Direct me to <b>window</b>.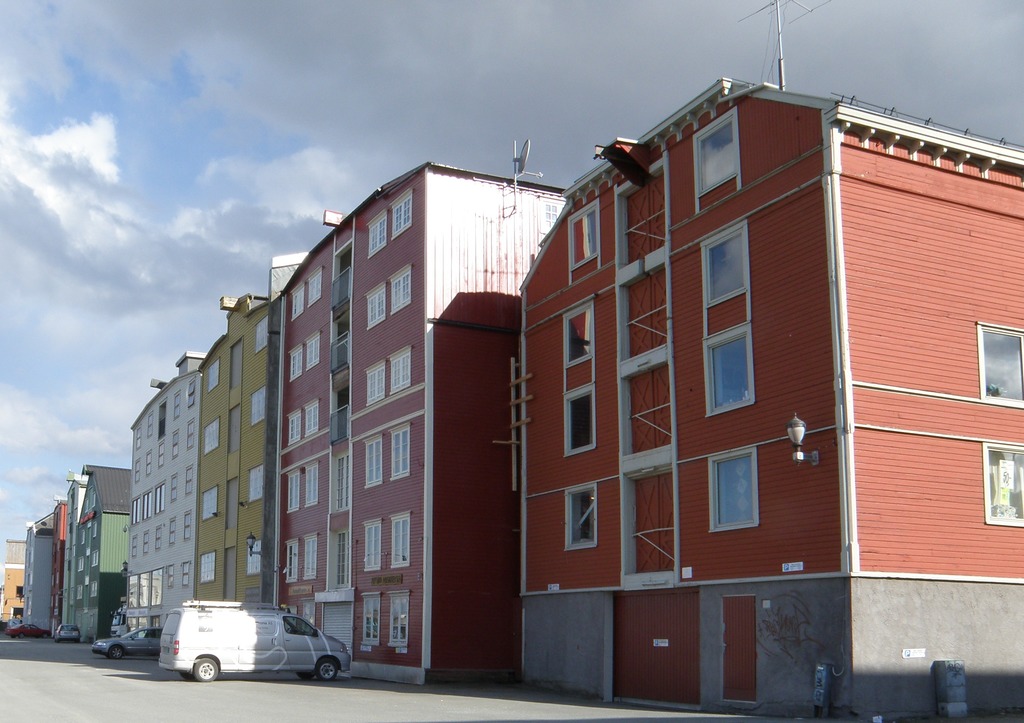
Direction: region(246, 539, 261, 576).
